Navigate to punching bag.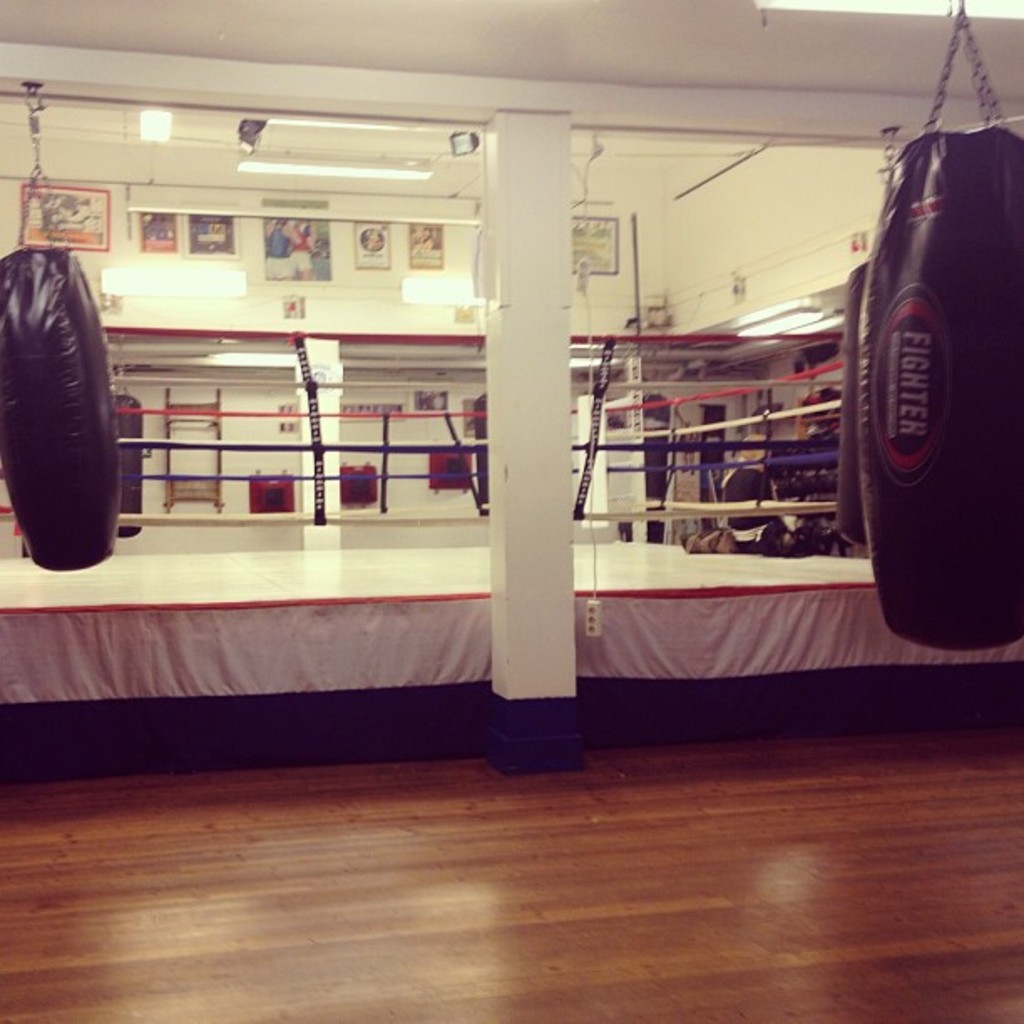
Navigation target: 838 263 878 549.
